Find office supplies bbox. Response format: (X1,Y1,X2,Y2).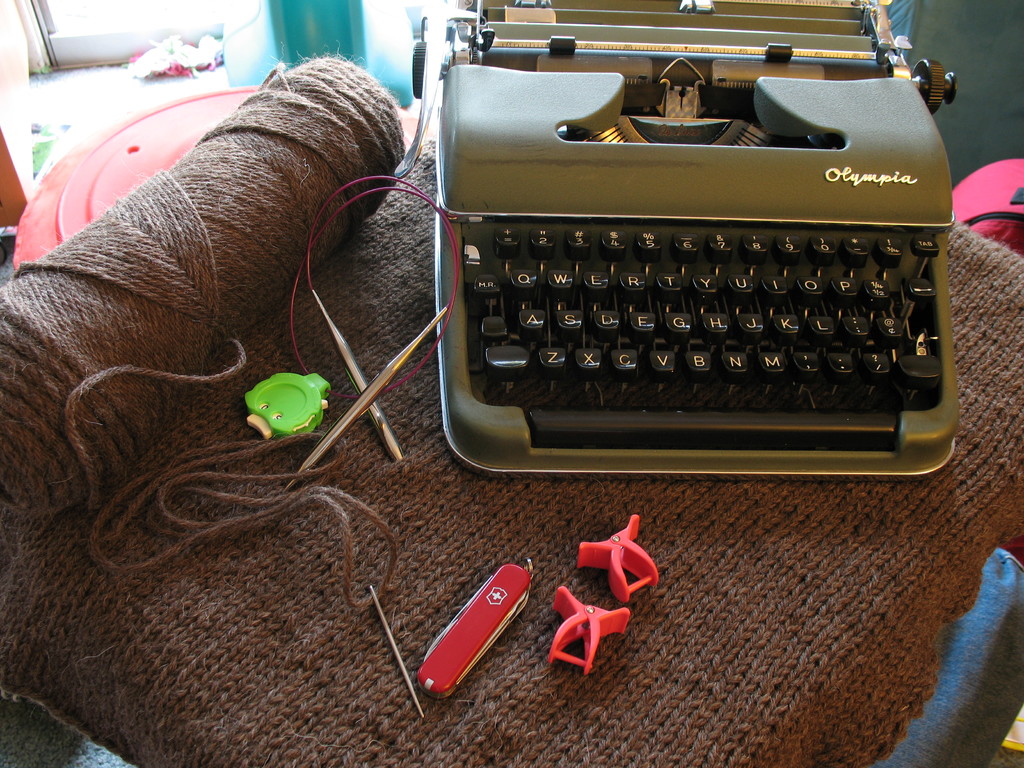
(0,49,404,573).
